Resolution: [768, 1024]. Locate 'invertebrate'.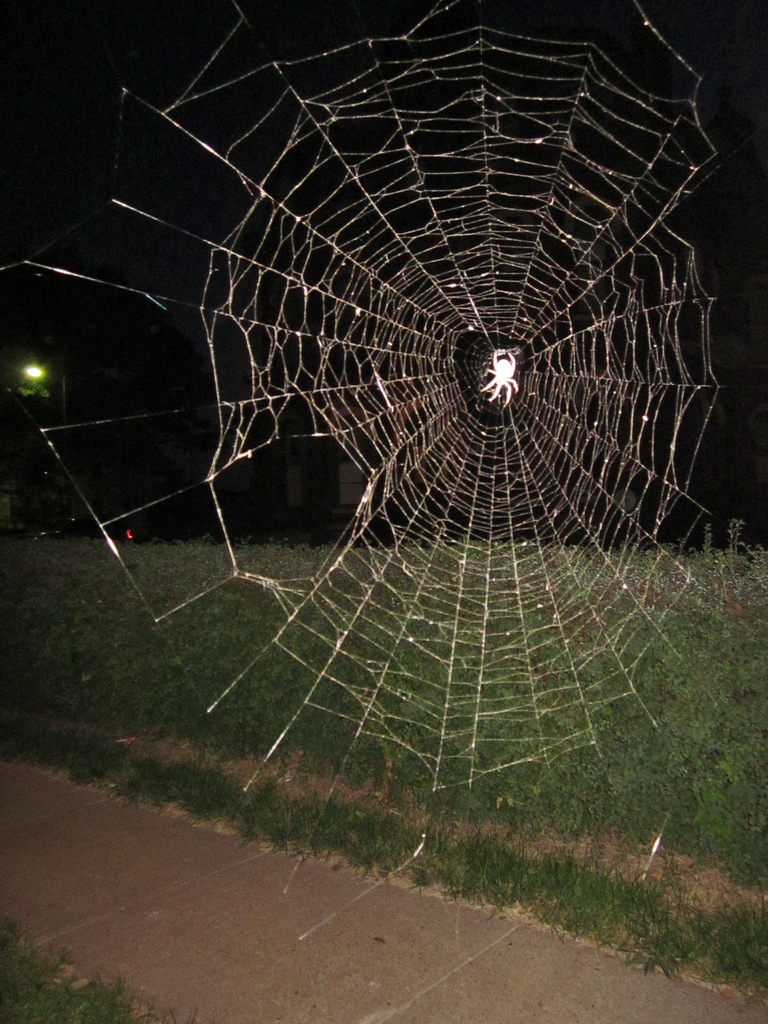
locate(474, 342, 520, 412).
